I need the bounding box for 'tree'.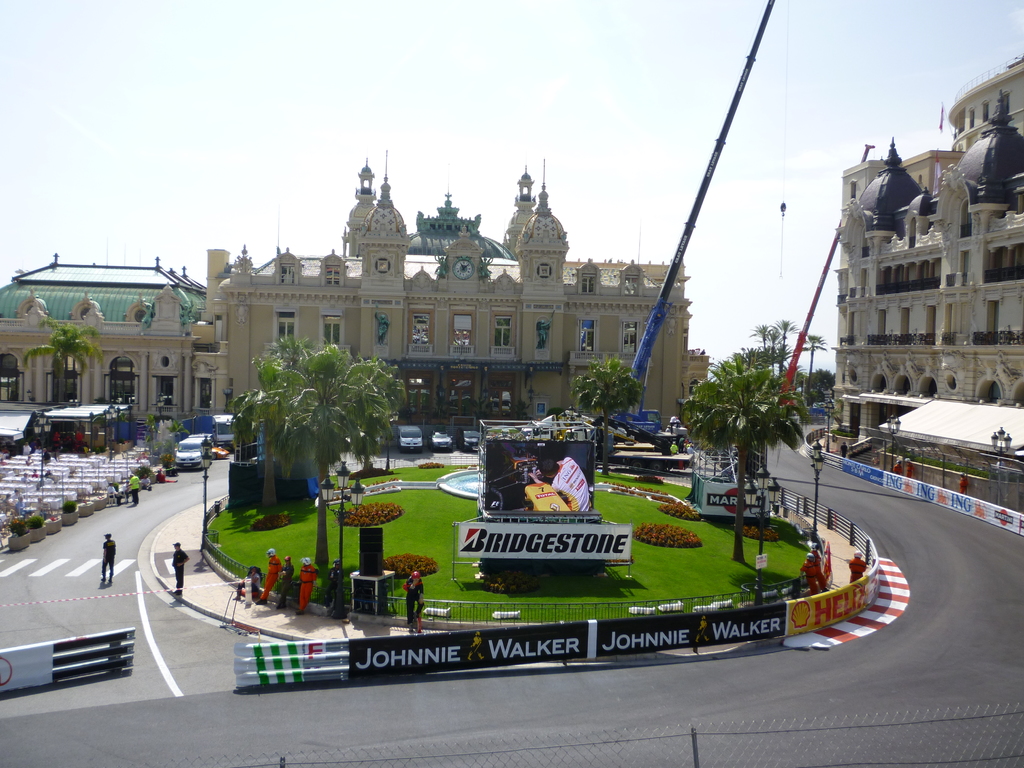
Here it is: [728,345,771,374].
